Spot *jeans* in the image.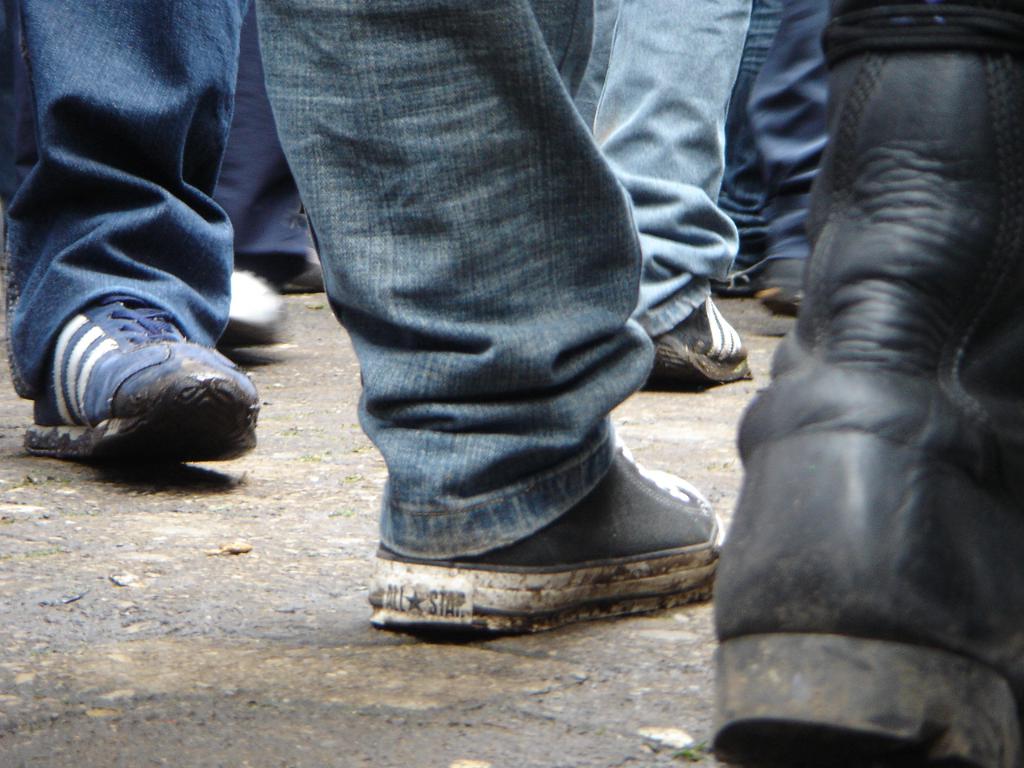
*jeans* found at [0, 0, 250, 396].
